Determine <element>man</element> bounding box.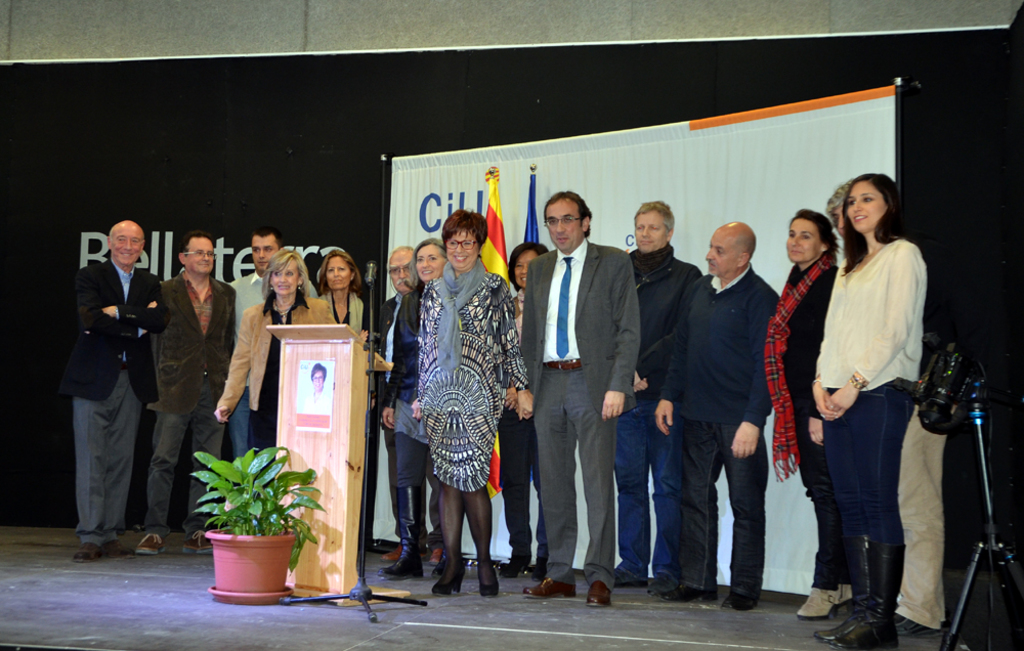
Determined: {"x1": 376, "y1": 244, "x2": 411, "y2": 562}.
